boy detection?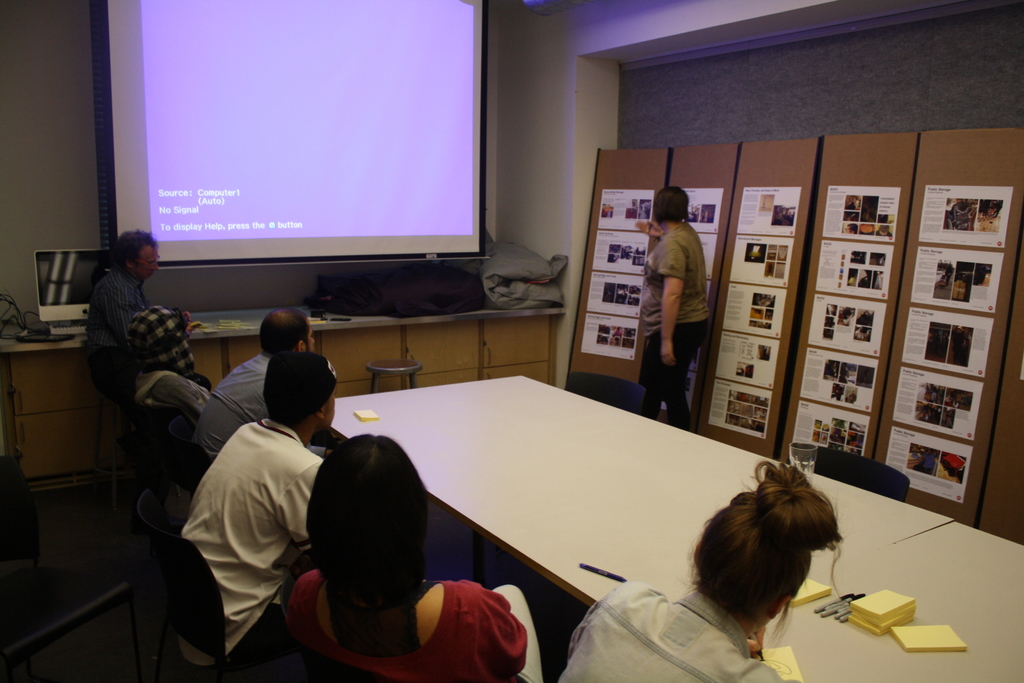
locate(180, 350, 335, 664)
